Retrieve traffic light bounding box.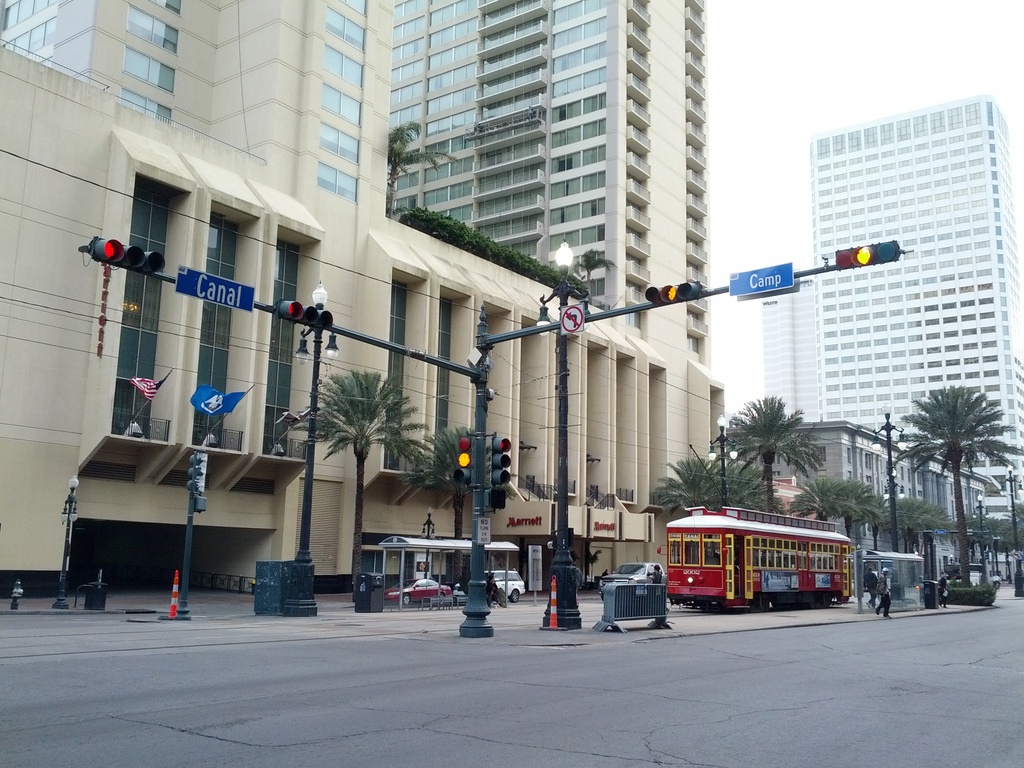
Bounding box: <box>275,296,333,328</box>.
